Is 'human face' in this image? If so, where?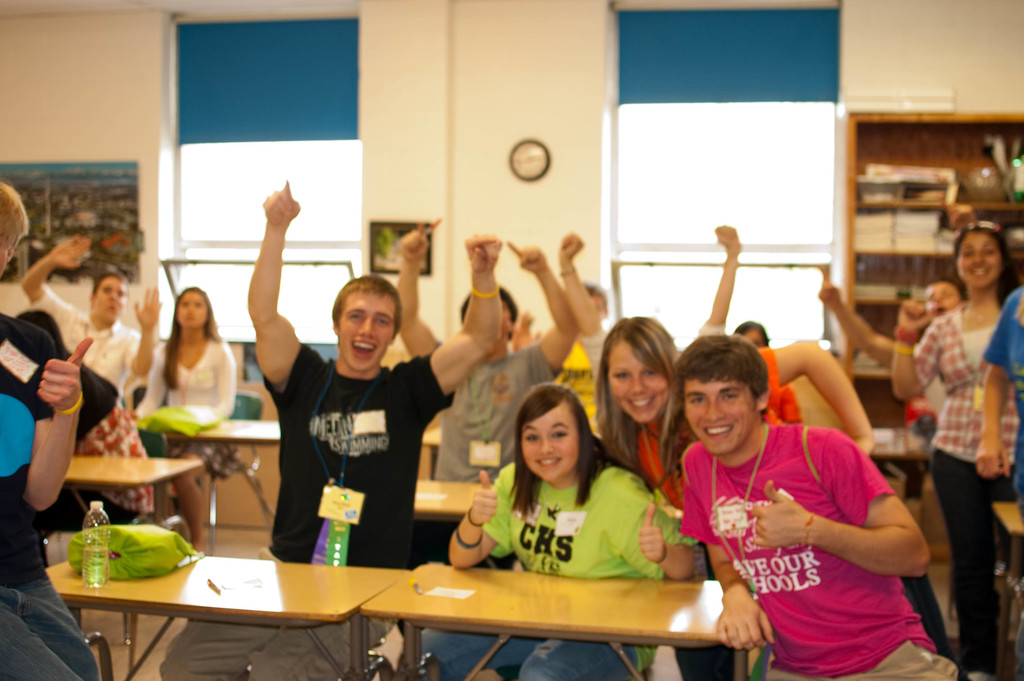
Yes, at locate(175, 290, 200, 325).
